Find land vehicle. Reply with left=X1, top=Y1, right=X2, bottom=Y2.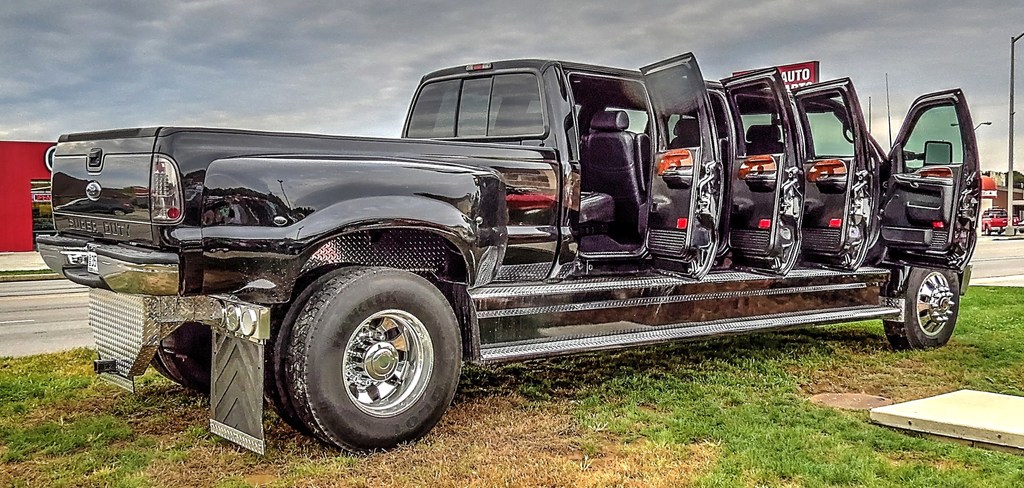
left=36, top=53, right=981, bottom=457.
